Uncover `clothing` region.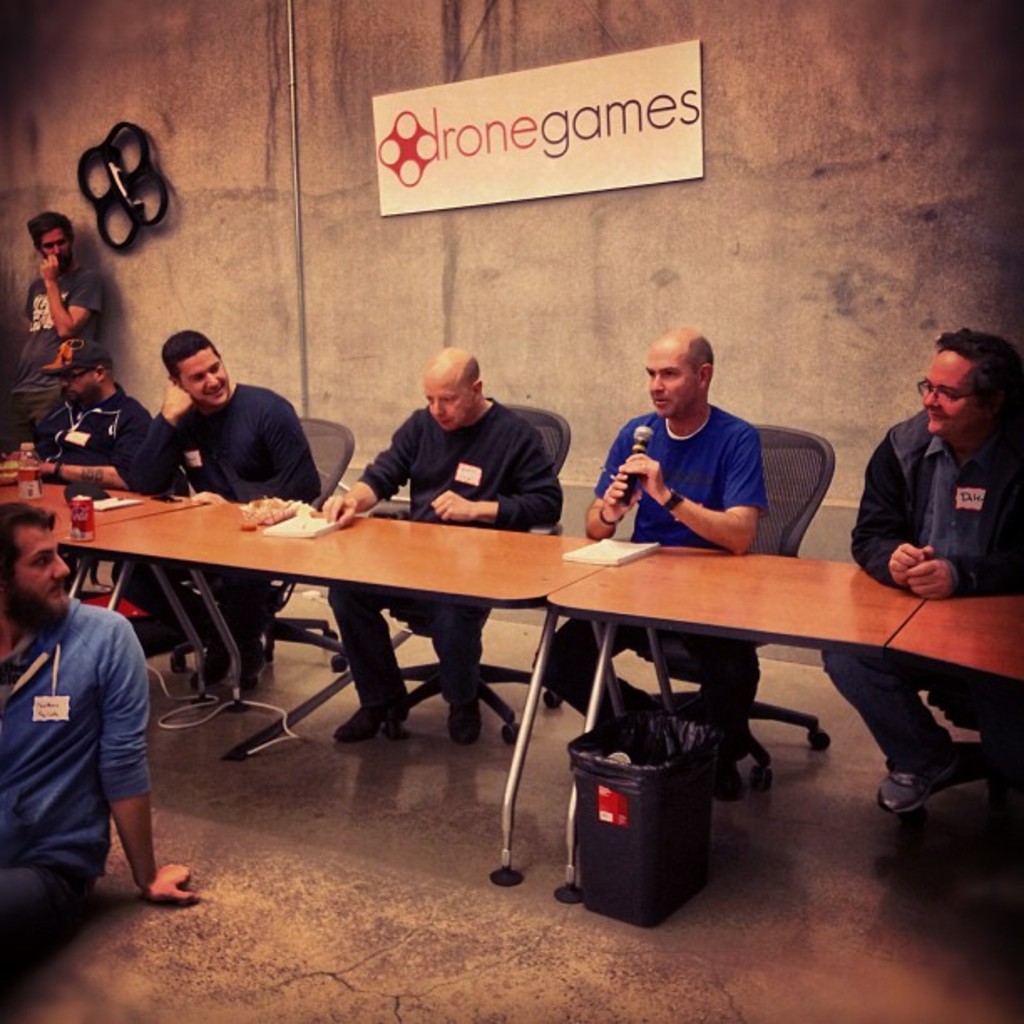
Uncovered: x1=0, y1=258, x2=95, y2=432.
